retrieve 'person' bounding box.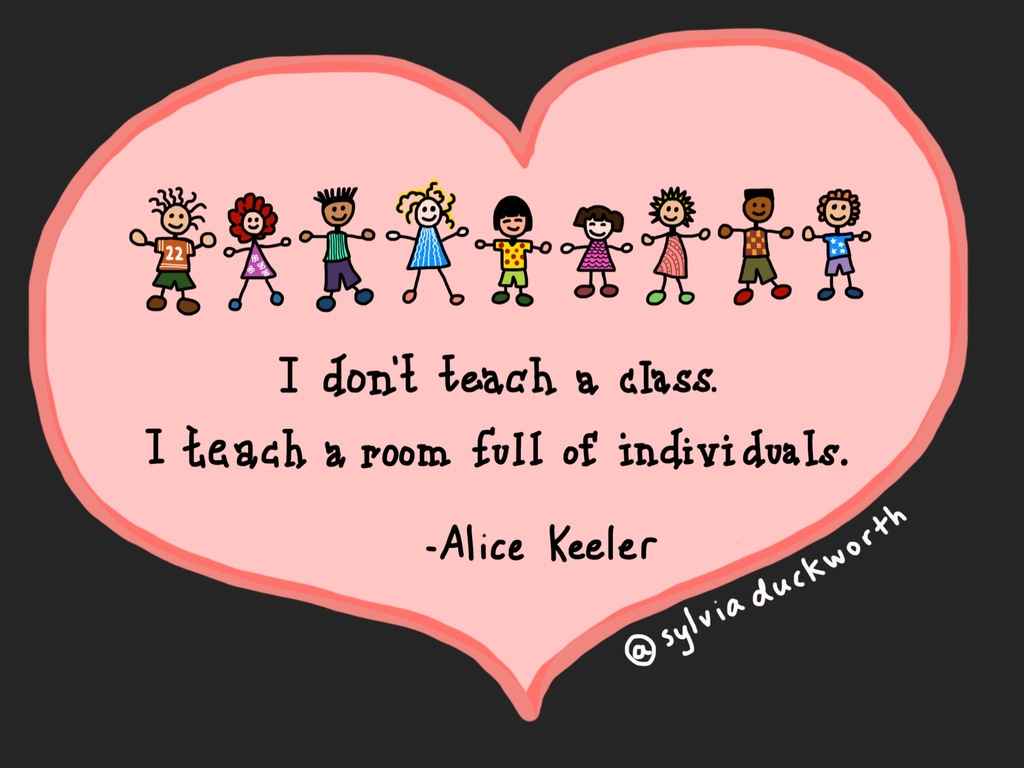
Bounding box: <bbox>300, 188, 372, 310</bbox>.
